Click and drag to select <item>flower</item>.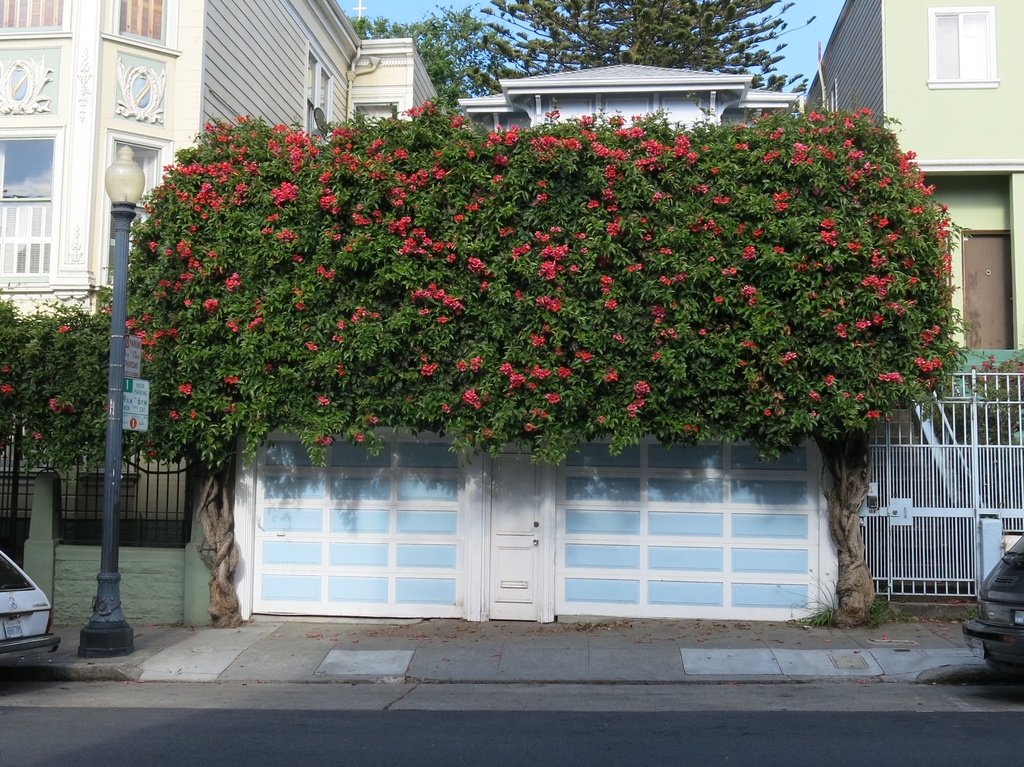
Selection: bbox(366, 412, 378, 426).
